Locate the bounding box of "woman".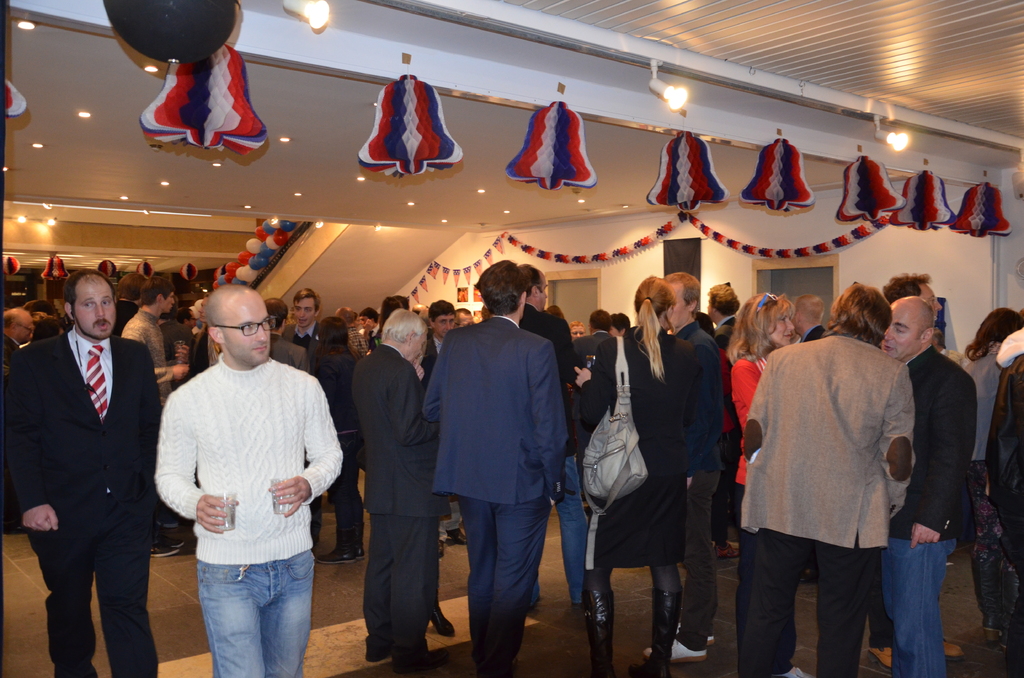
Bounding box: 569/275/700/671.
